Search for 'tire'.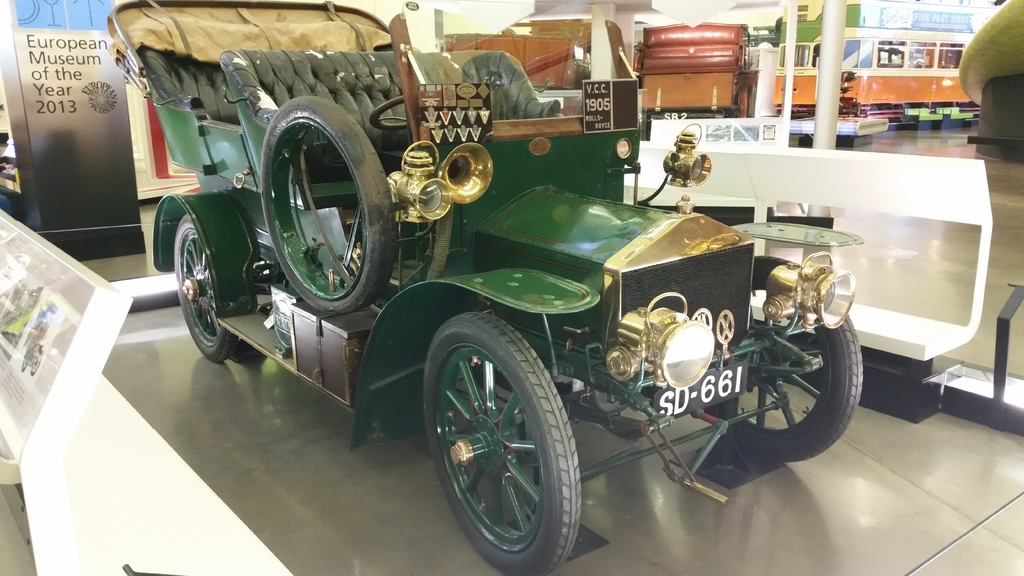
Found at region(413, 285, 582, 563).
